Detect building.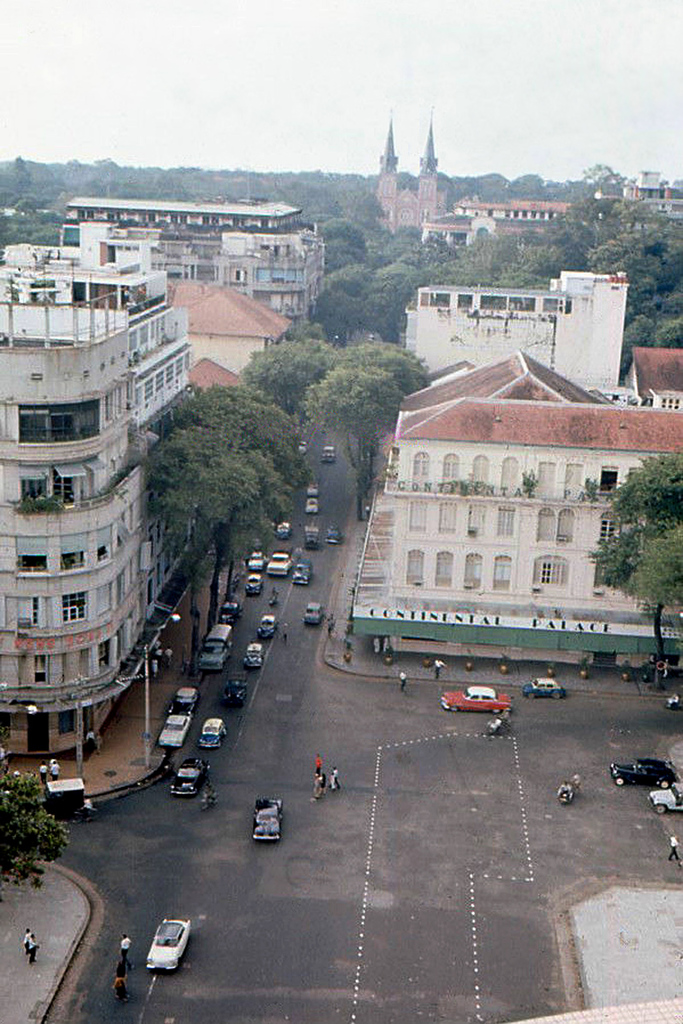
Detected at 398,271,631,389.
